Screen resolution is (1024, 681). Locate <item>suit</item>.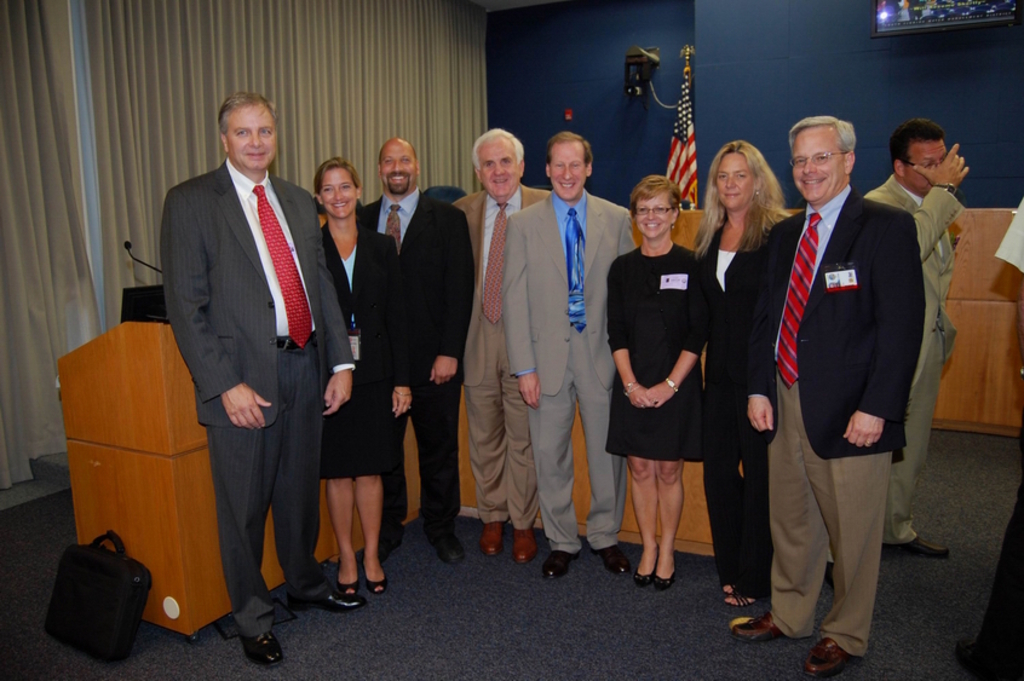
<bbox>155, 155, 359, 637</bbox>.
